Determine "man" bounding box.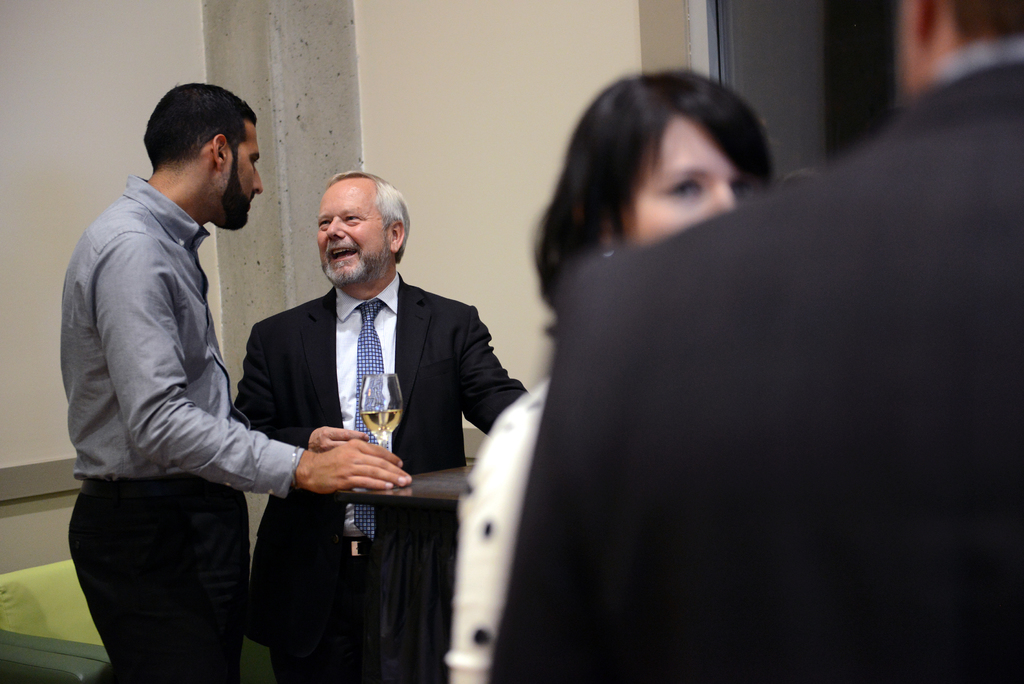
Determined: crop(486, 0, 1022, 683).
